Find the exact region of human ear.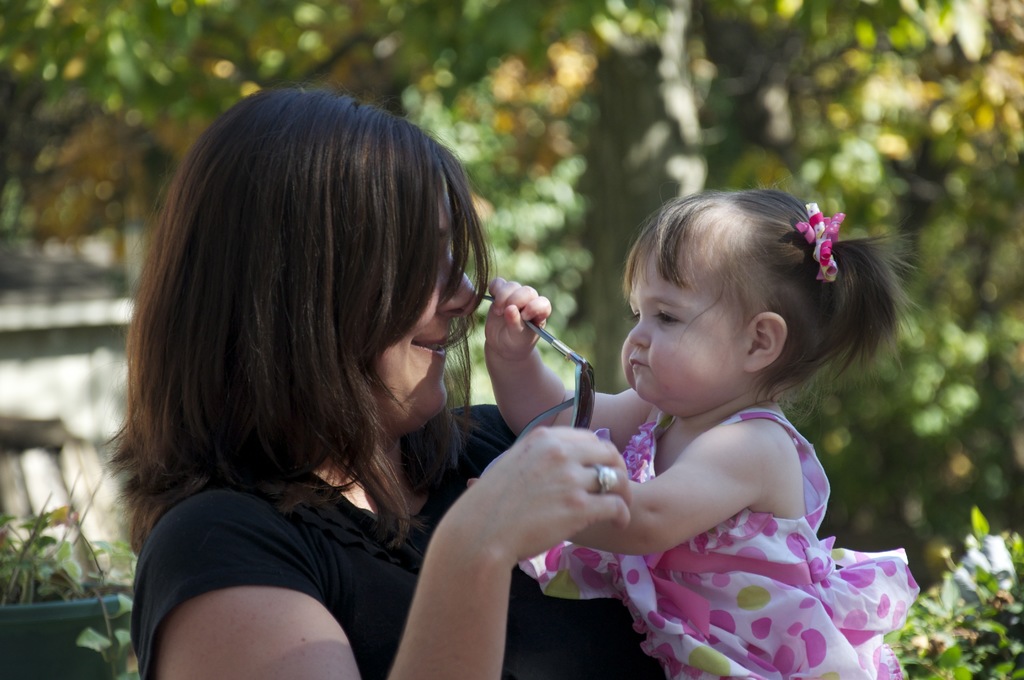
Exact region: pyautogui.locateOnScreen(743, 314, 783, 371).
